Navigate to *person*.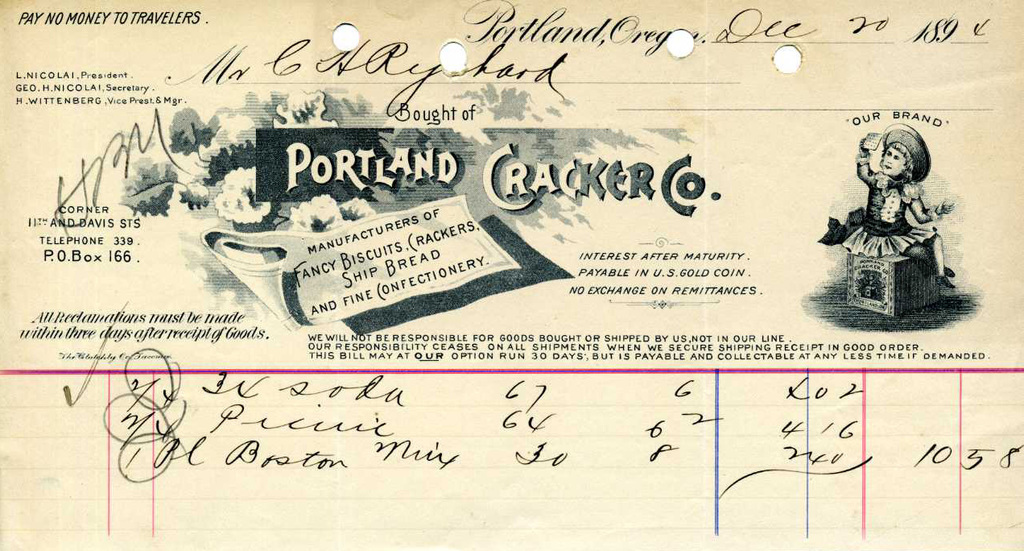
Navigation target: Rect(832, 114, 960, 320).
